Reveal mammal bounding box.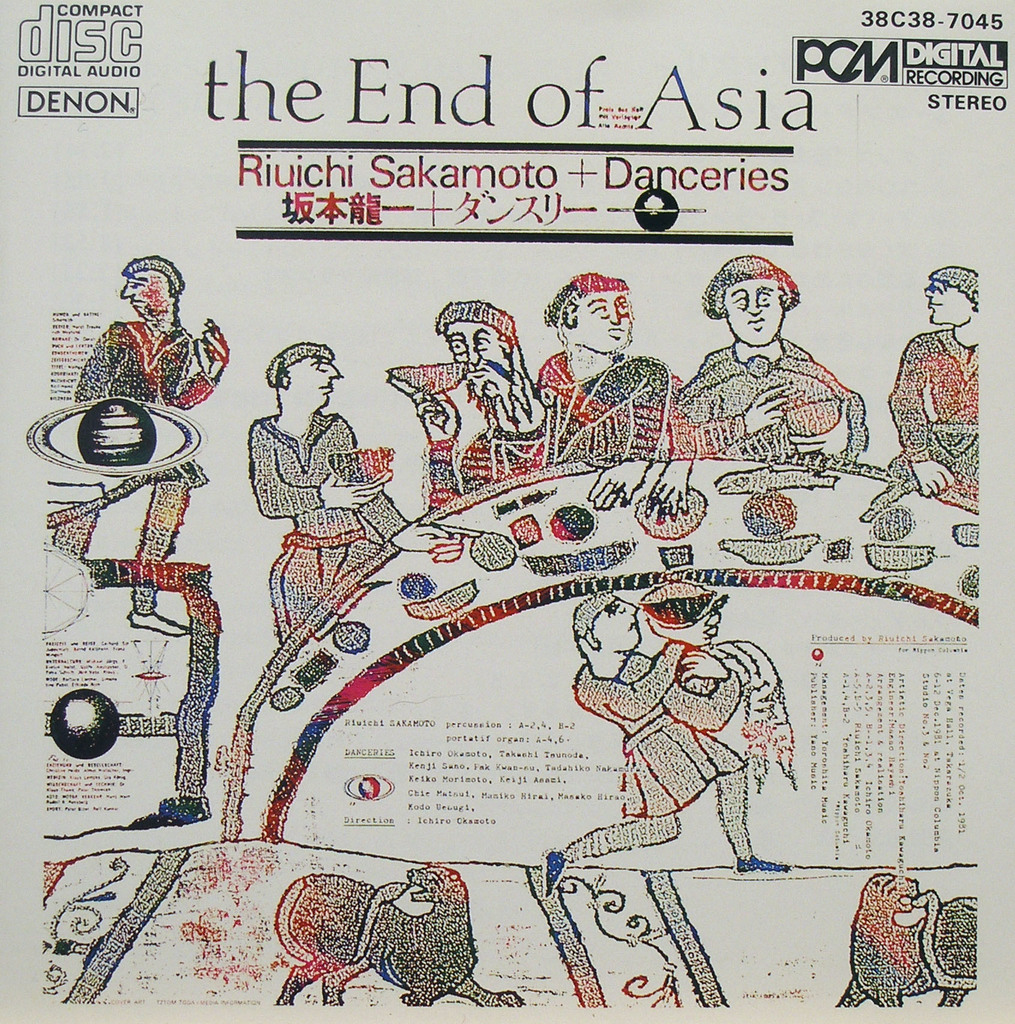
Revealed: {"left": 883, "top": 264, "right": 978, "bottom": 497}.
